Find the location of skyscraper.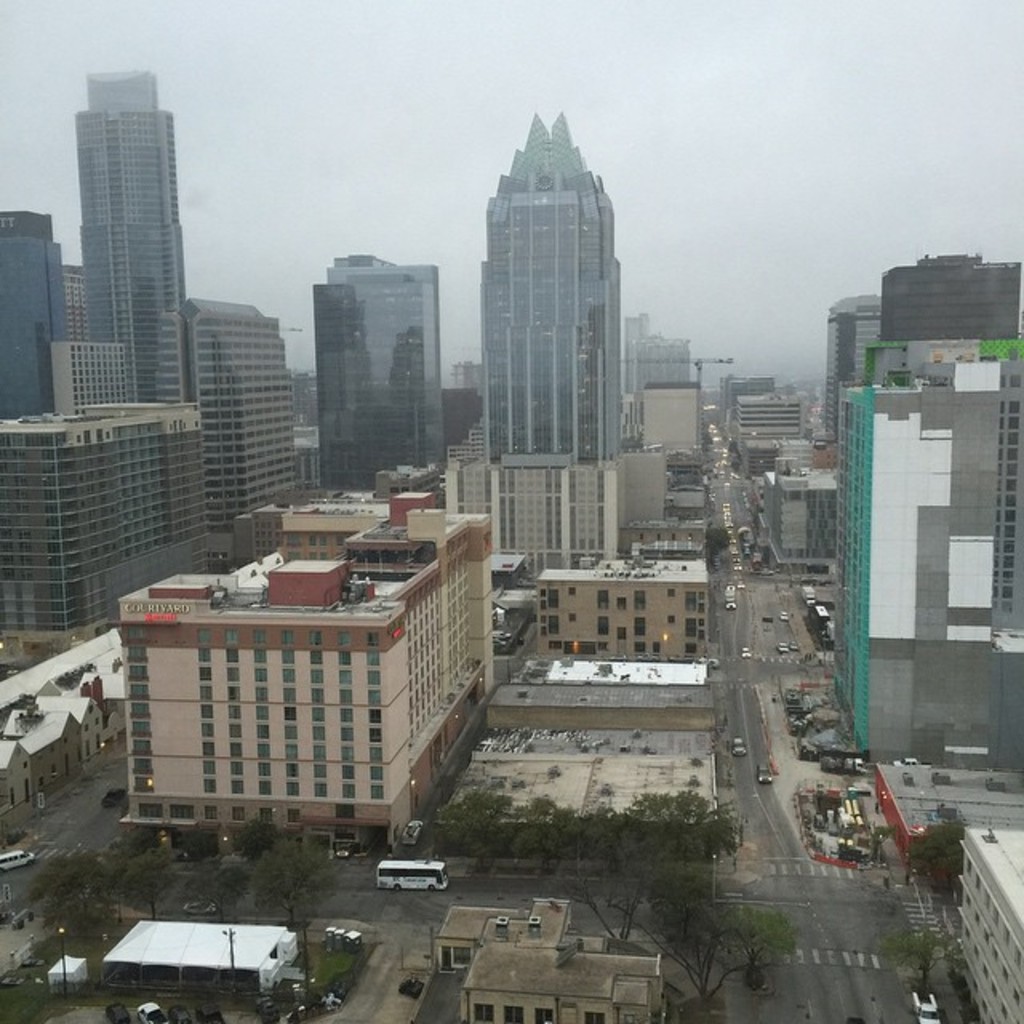
Location: <bbox>46, 334, 131, 421</bbox>.
